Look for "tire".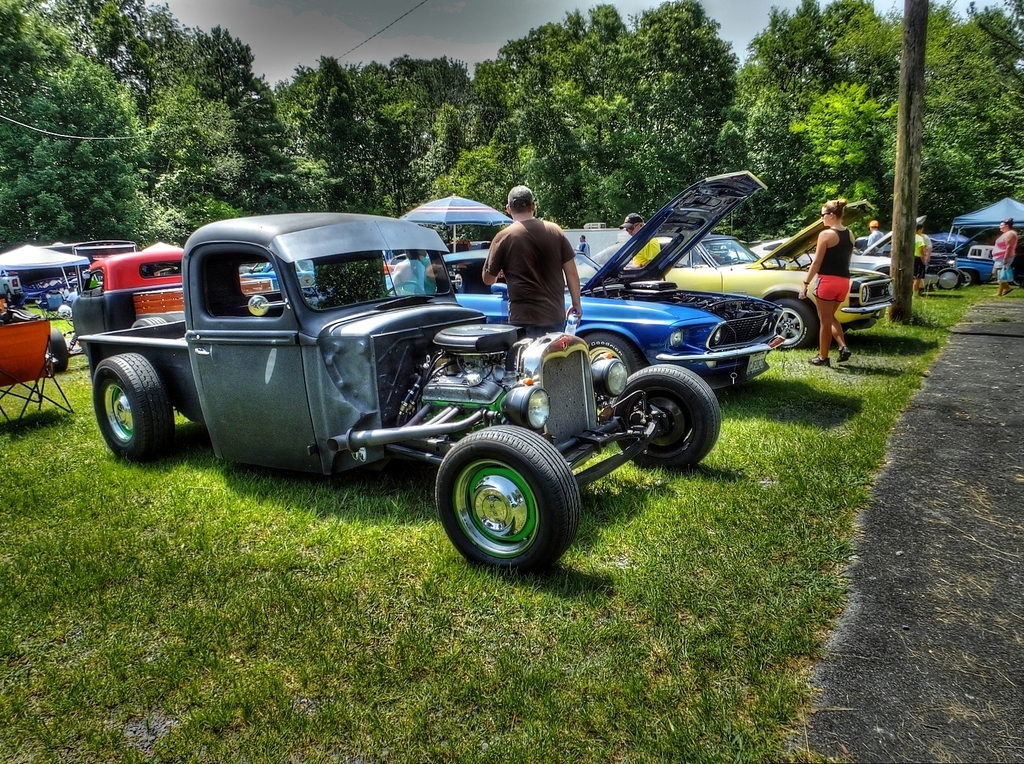
Found: (left=616, top=360, right=724, bottom=471).
